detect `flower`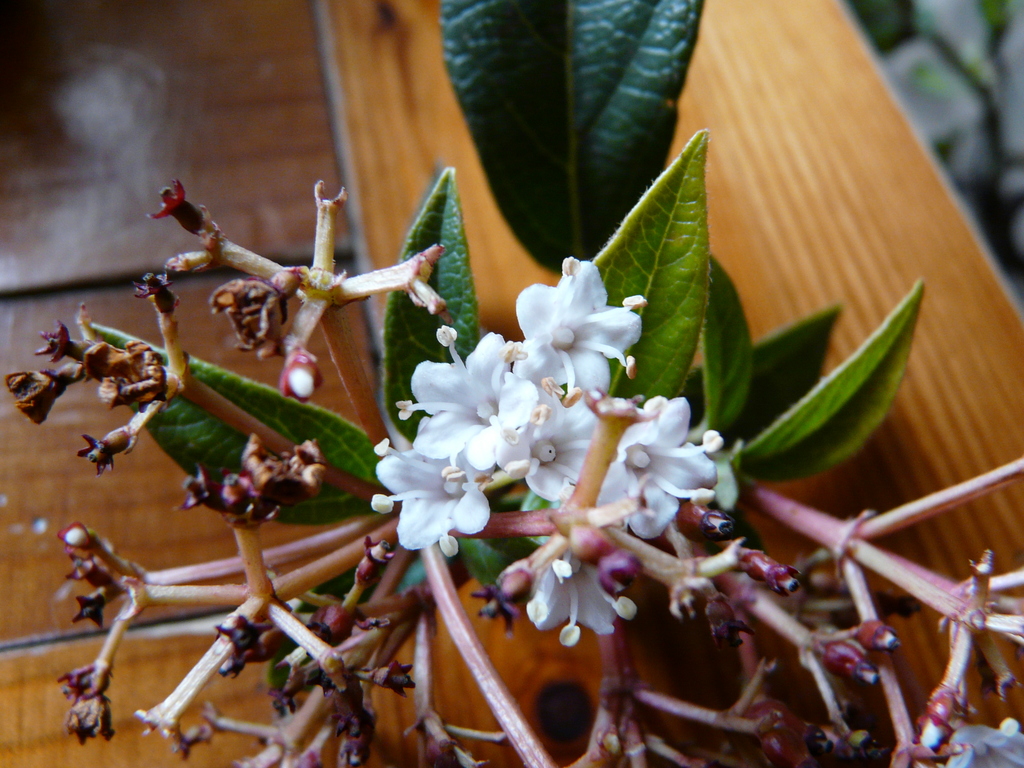
{"left": 502, "top": 262, "right": 648, "bottom": 406}
